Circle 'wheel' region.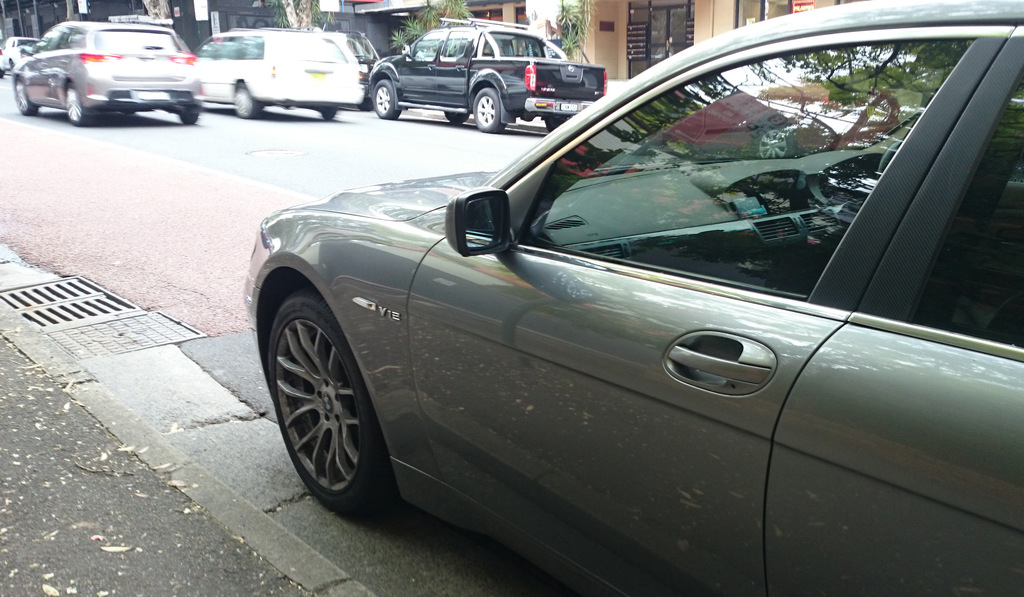
Region: l=755, t=124, r=797, b=157.
